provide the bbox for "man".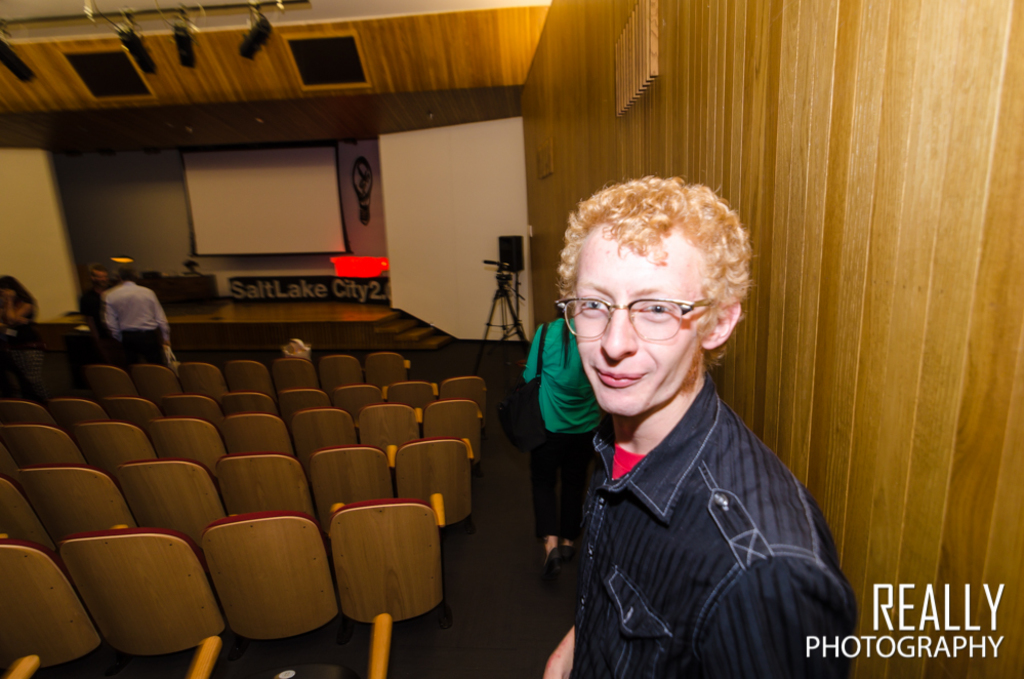
Rect(82, 264, 124, 363).
